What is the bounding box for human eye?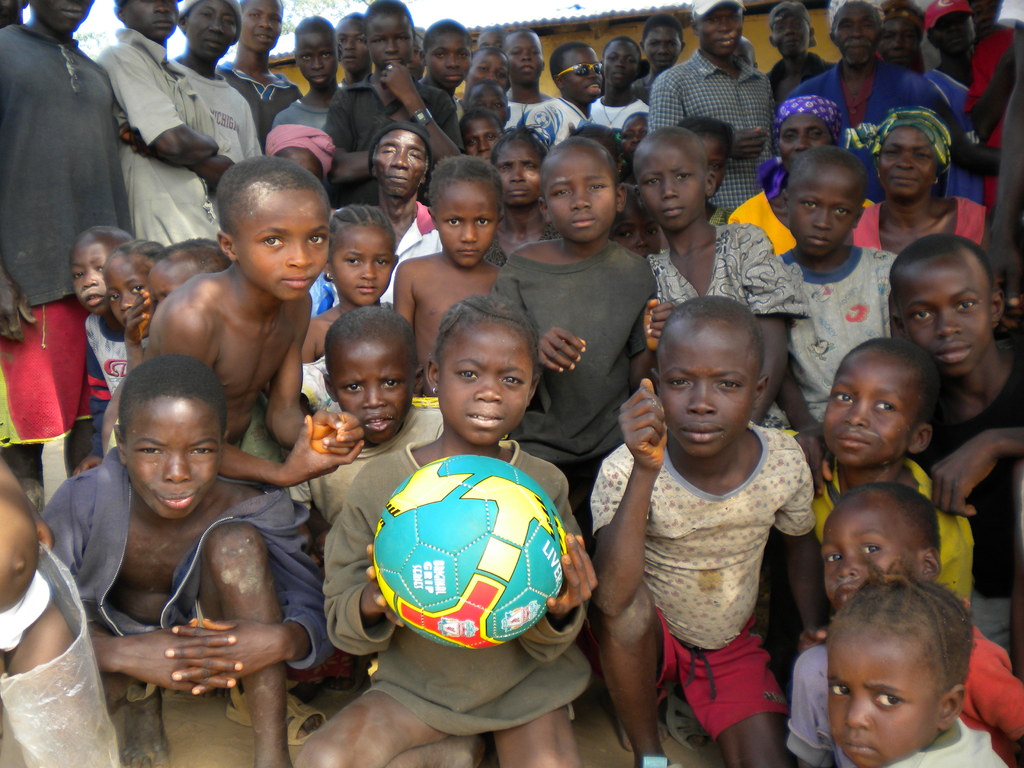
rect(467, 138, 477, 148).
